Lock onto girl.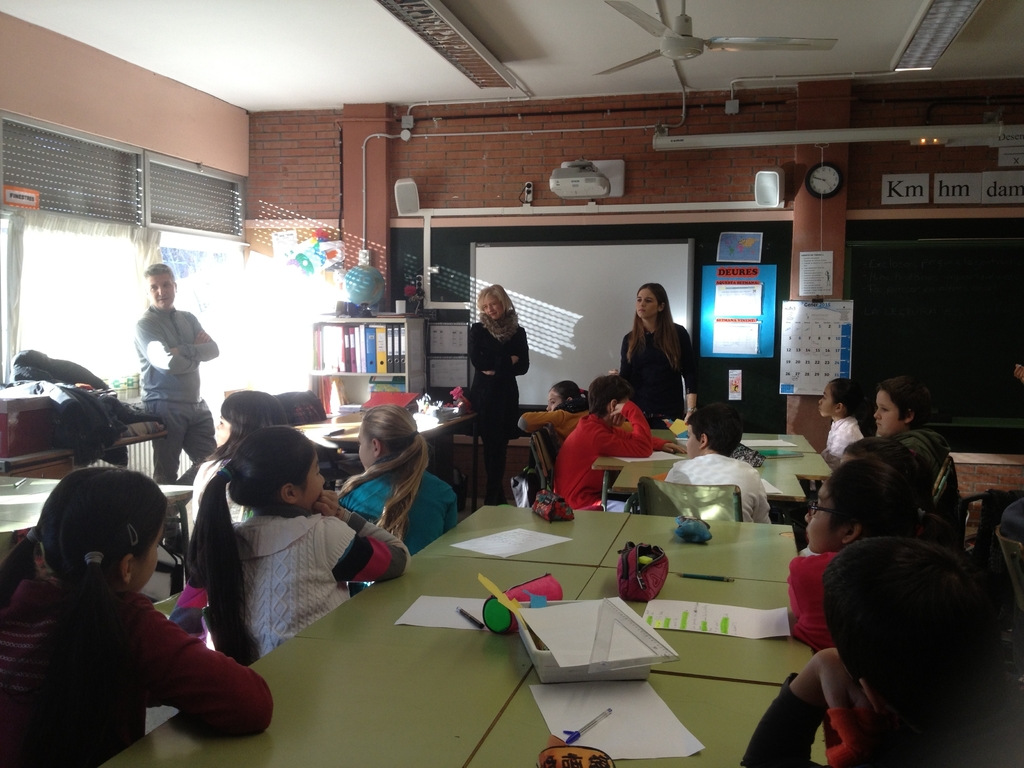
Locked: <region>0, 468, 270, 767</region>.
